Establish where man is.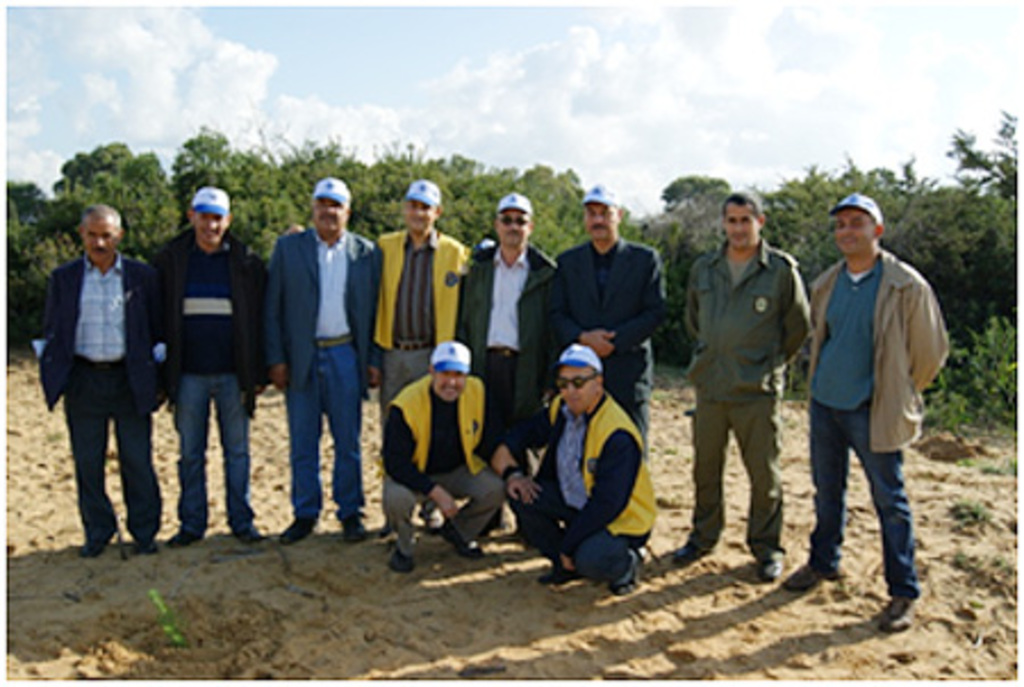
Established at (155, 187, 280, 541).
